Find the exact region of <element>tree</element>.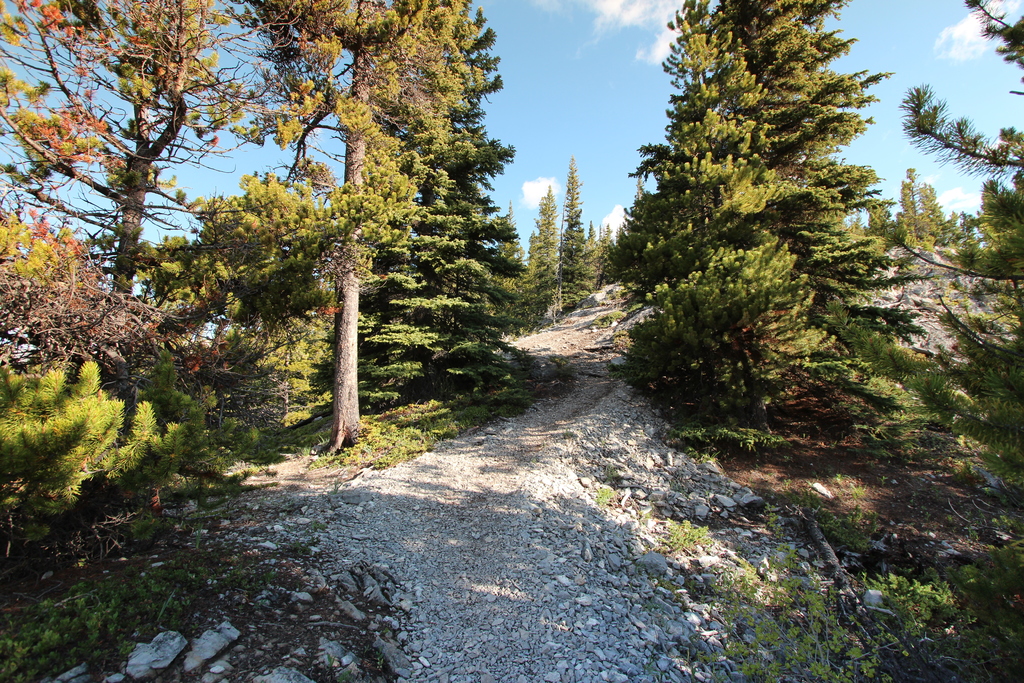
Exact region: locate(884, 176, 957, 248).
